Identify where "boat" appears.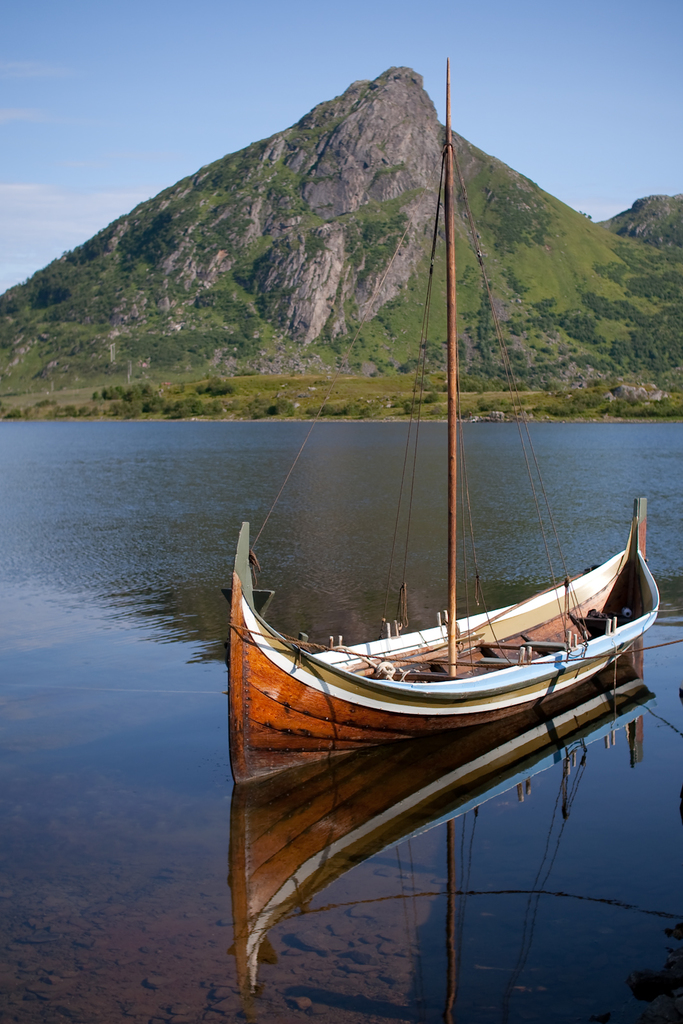
Appears at <box>206,77,669,1012</box>.
